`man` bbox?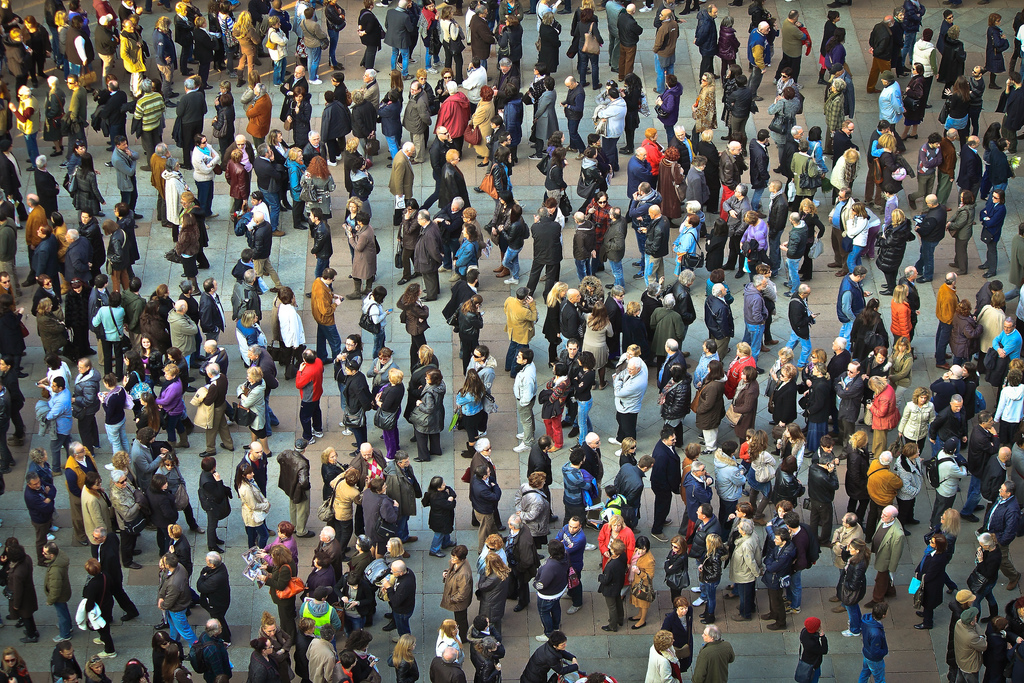
[left=627, top=181, right=662, bottom=282]
